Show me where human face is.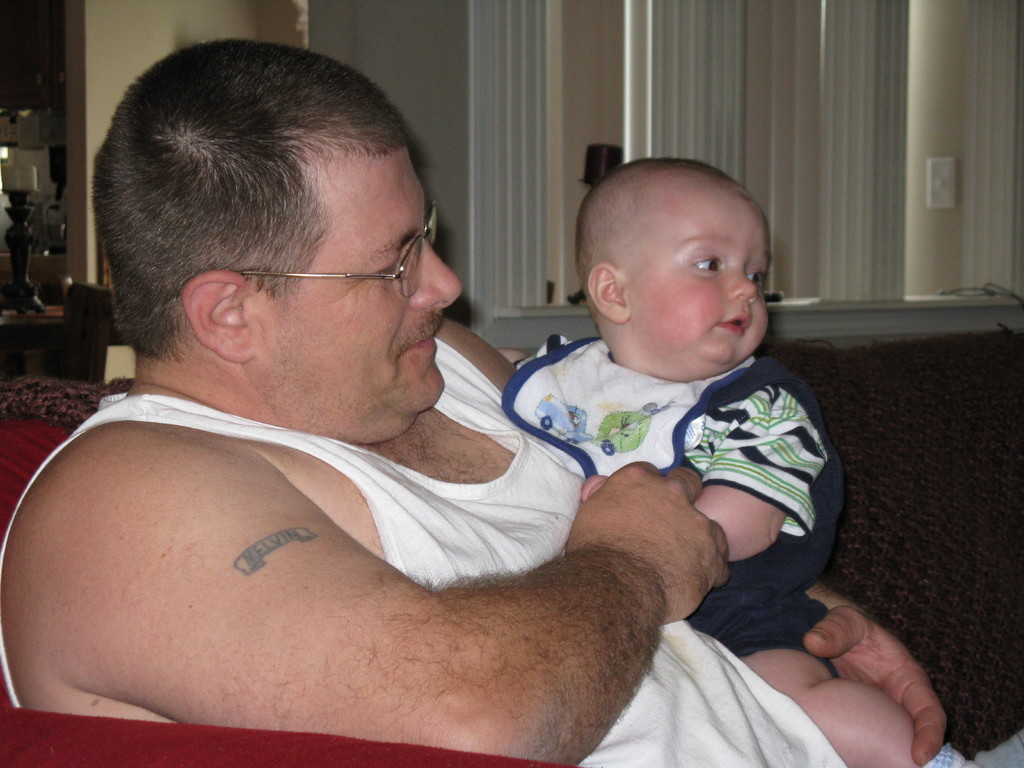
human face is at 627,189,773,362.
